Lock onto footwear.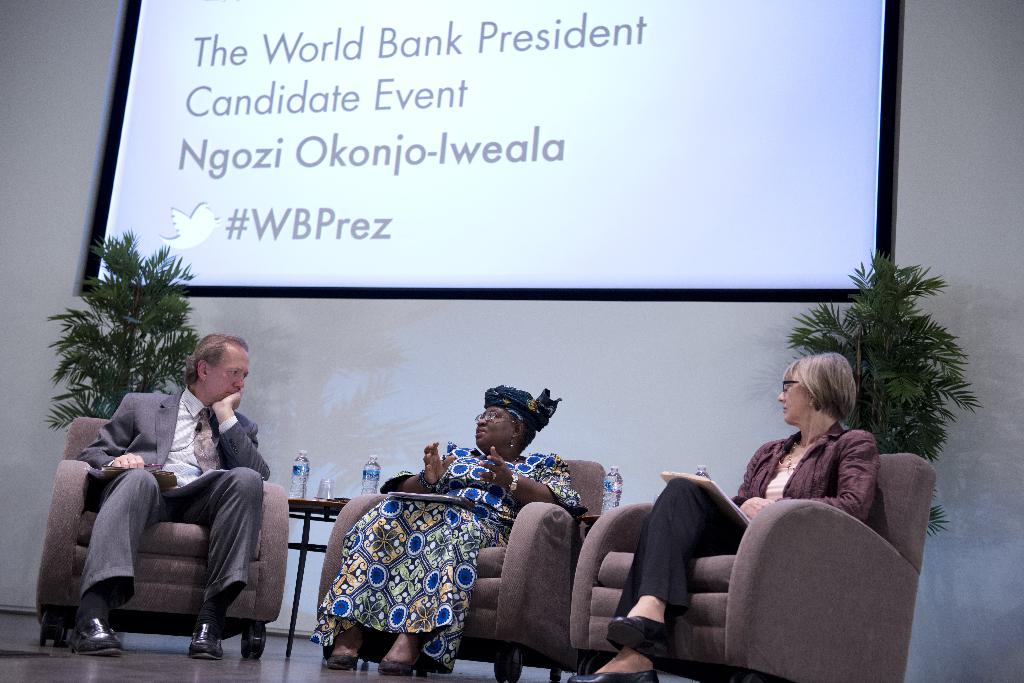
Locked: l=323, t=641, r=360, b=672.
